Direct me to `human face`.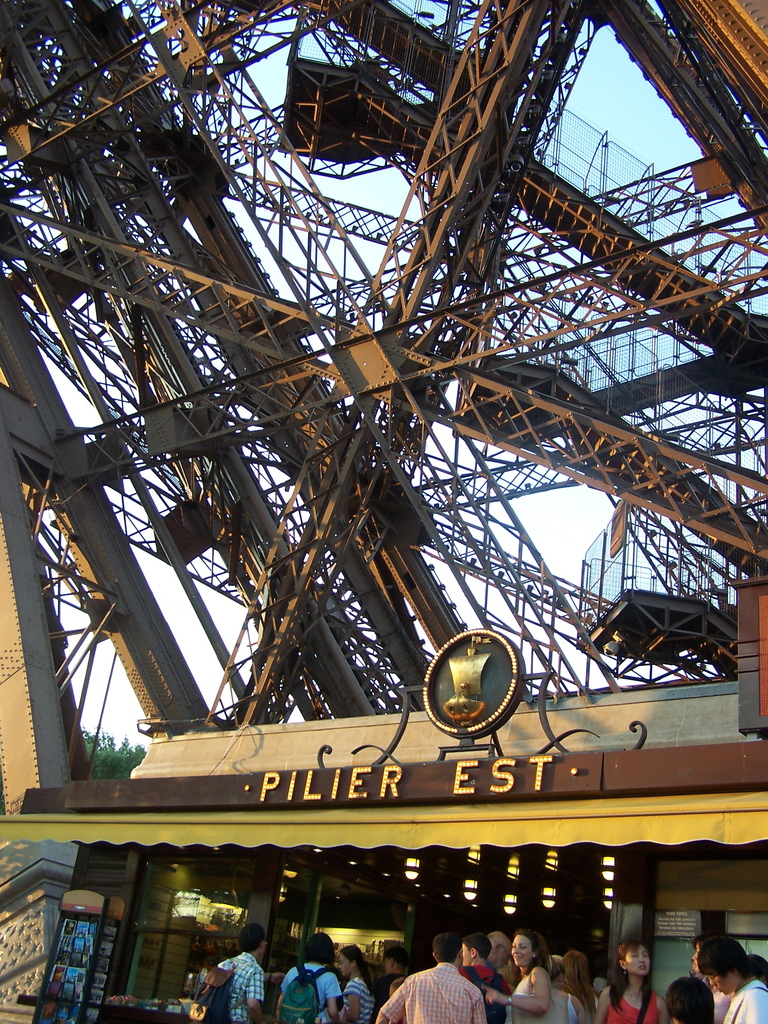
Direction: bbox=(621, 949, 642, 975).
